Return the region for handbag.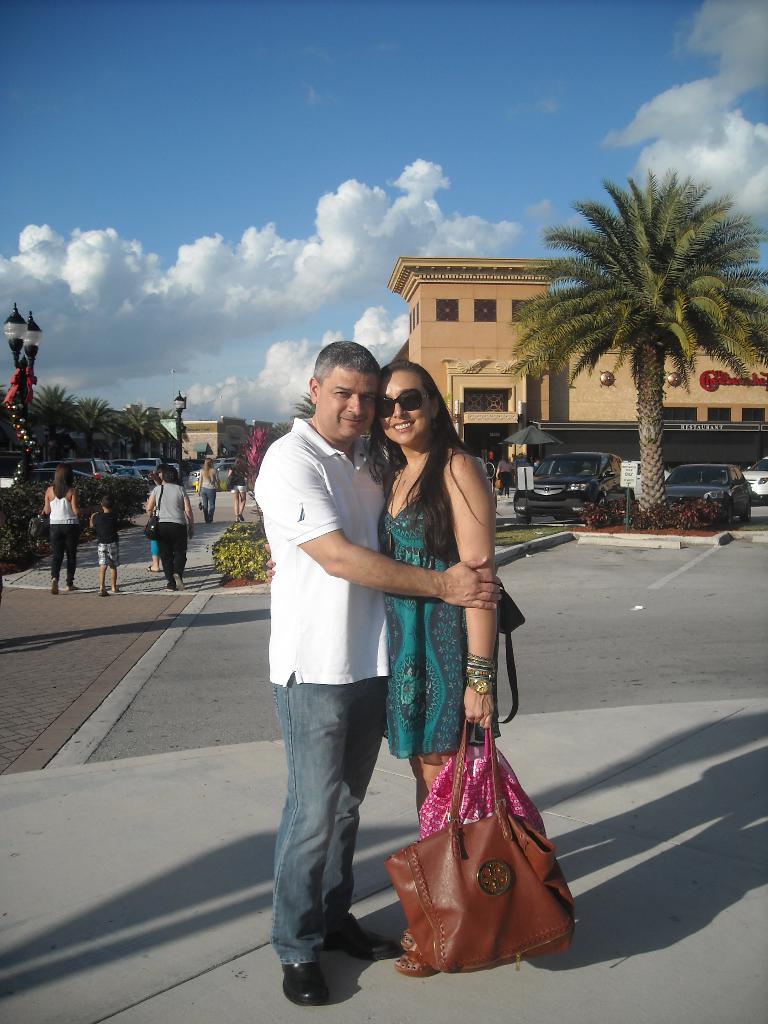
(left=143, top=483, right=162, bottom=538).
